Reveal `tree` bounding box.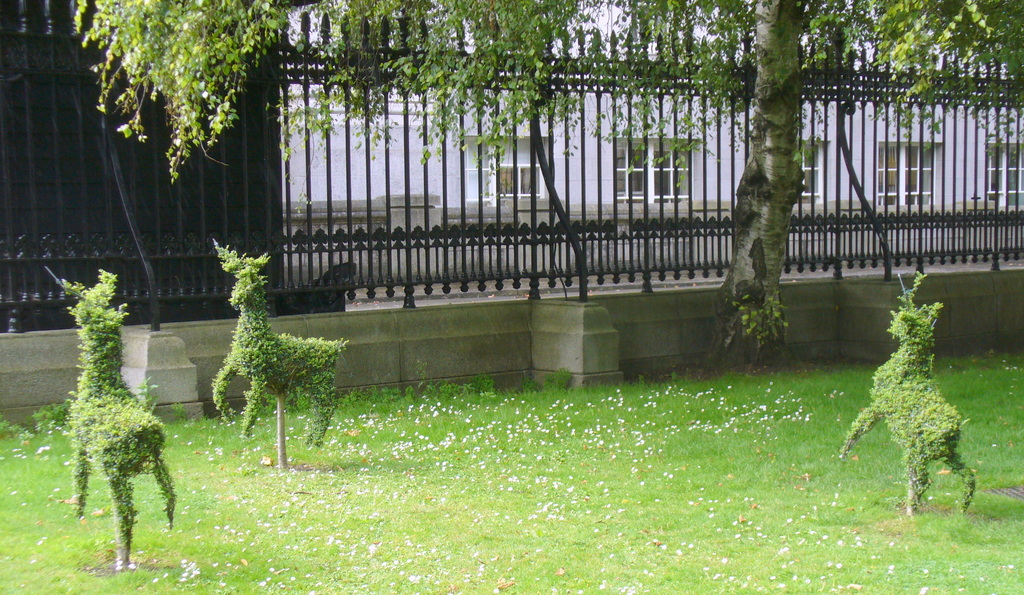
Revealed: [left=89, top=1, right=1023, bottom=400].
